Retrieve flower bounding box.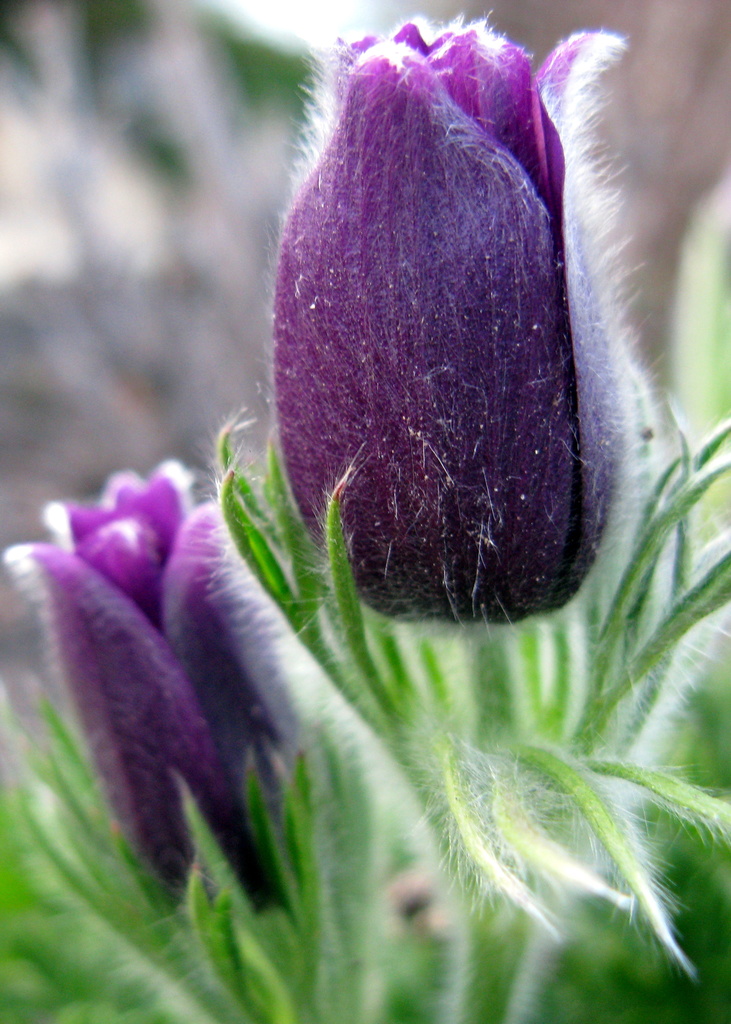
Bounding box: 10 456 332 907.
